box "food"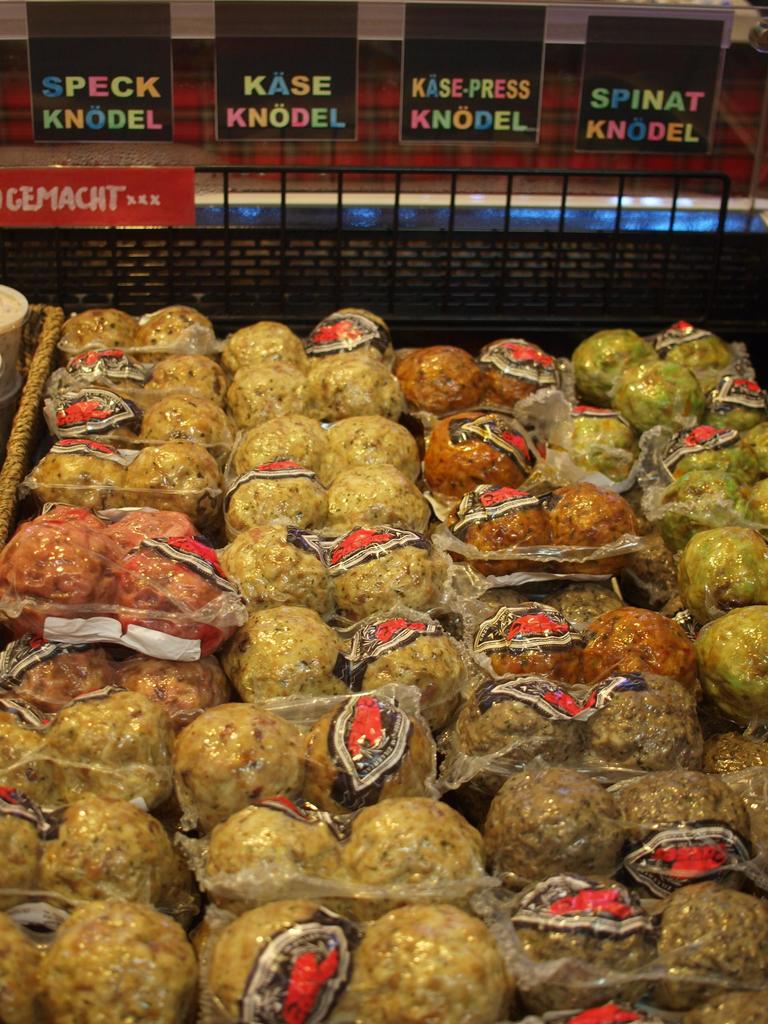
rect(471, 586, 522, 639)
